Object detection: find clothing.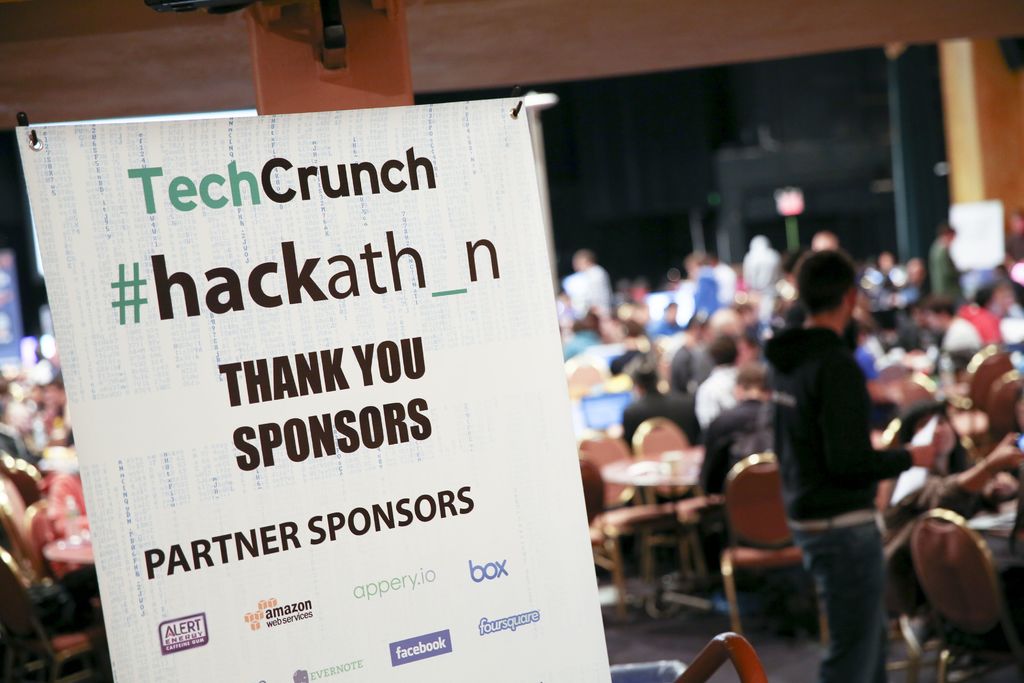
(963, 305, 1006, 347).
